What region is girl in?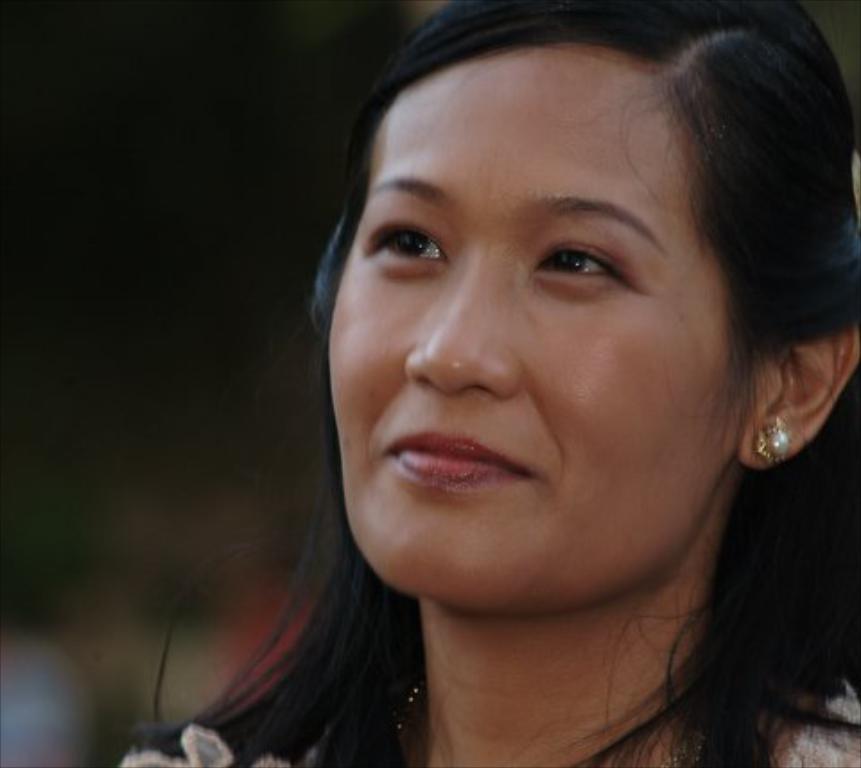
<bbox>149, 0, 860, 767</bbox>.
